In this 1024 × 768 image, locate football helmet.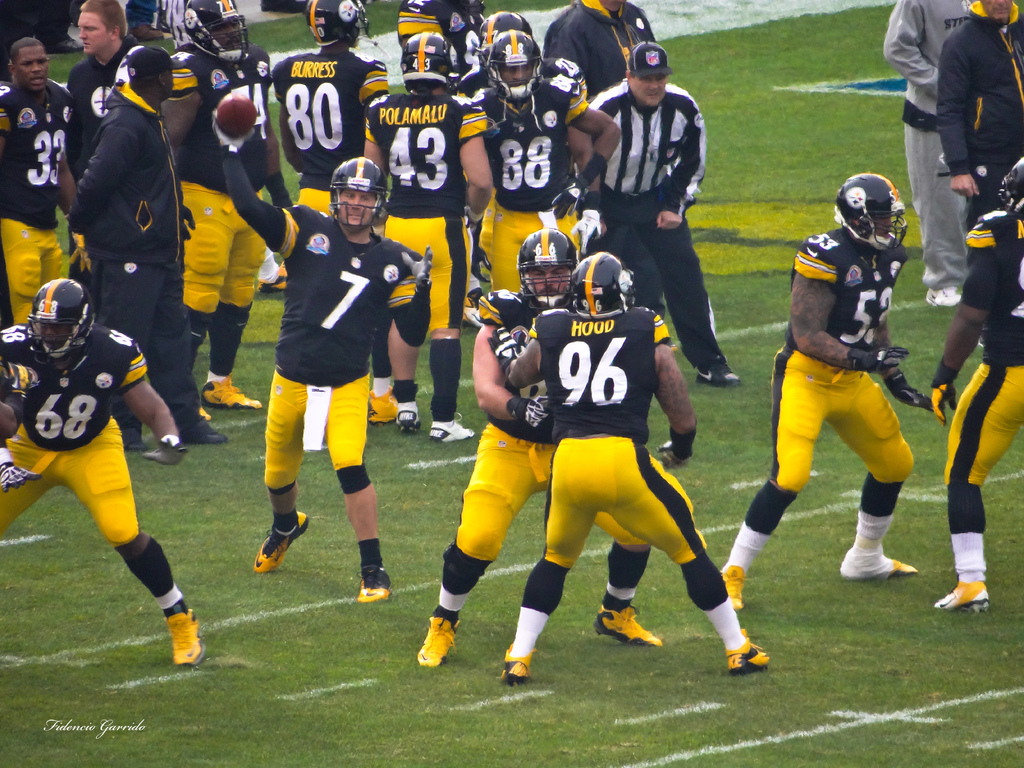
Bounding box: <box>486,29,545,98</box>.
